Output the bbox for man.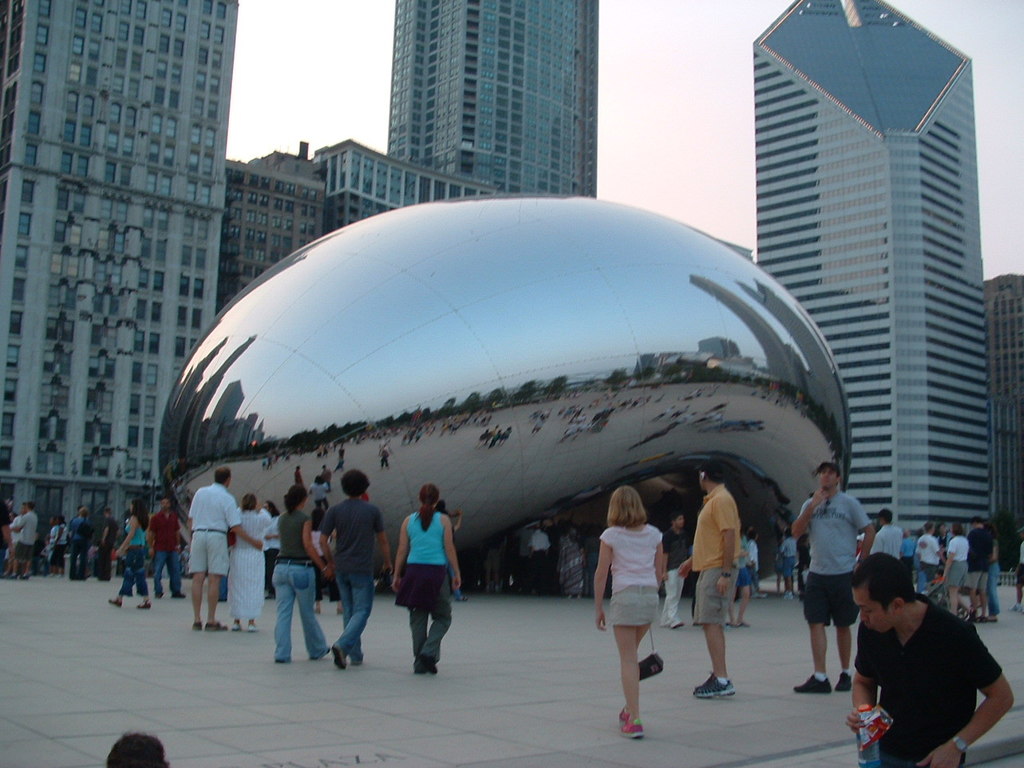
794:458:874:694.
